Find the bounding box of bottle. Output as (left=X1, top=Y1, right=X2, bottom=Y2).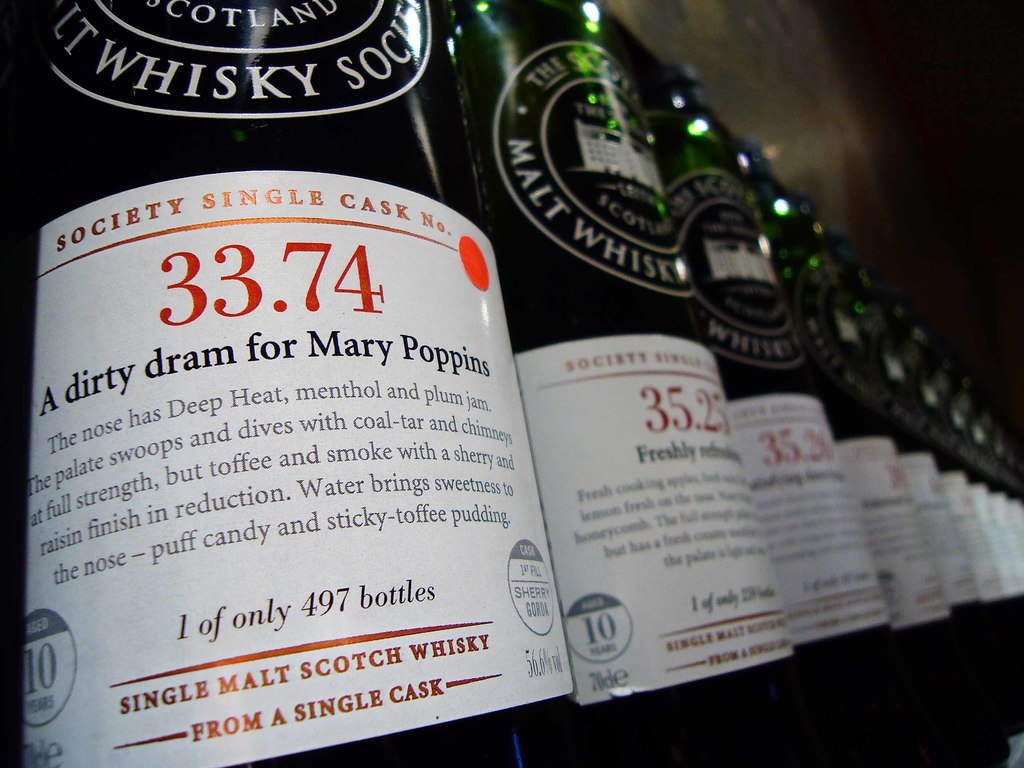
(left=801, top=199, right=1023, bottom=752).
